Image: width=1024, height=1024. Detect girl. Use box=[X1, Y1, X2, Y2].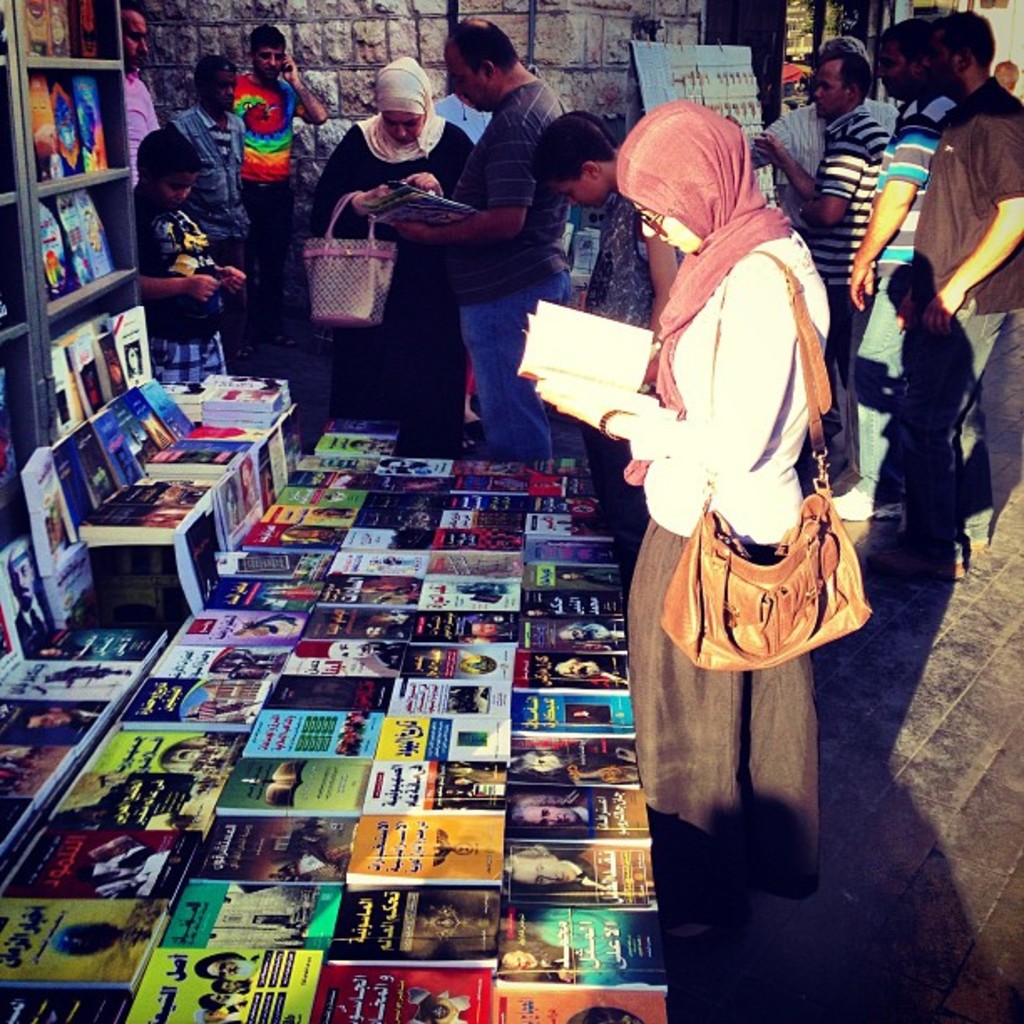
box=[534, 105, 684, 581].
